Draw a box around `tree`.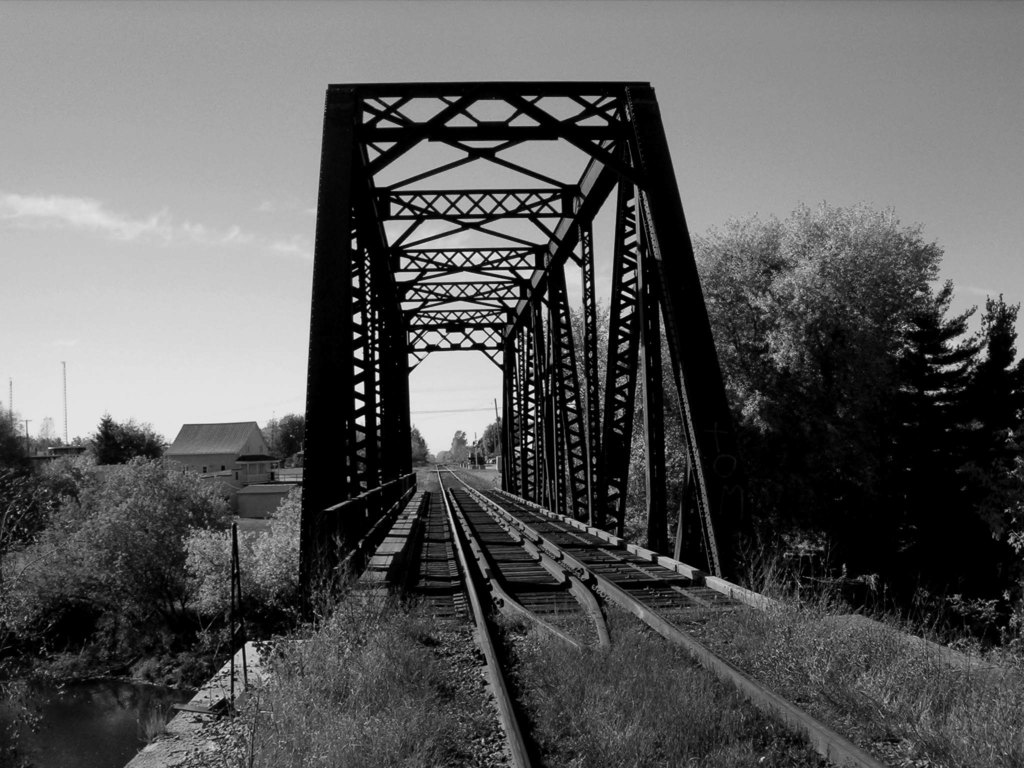
rect(257, 413, 307, 461).
